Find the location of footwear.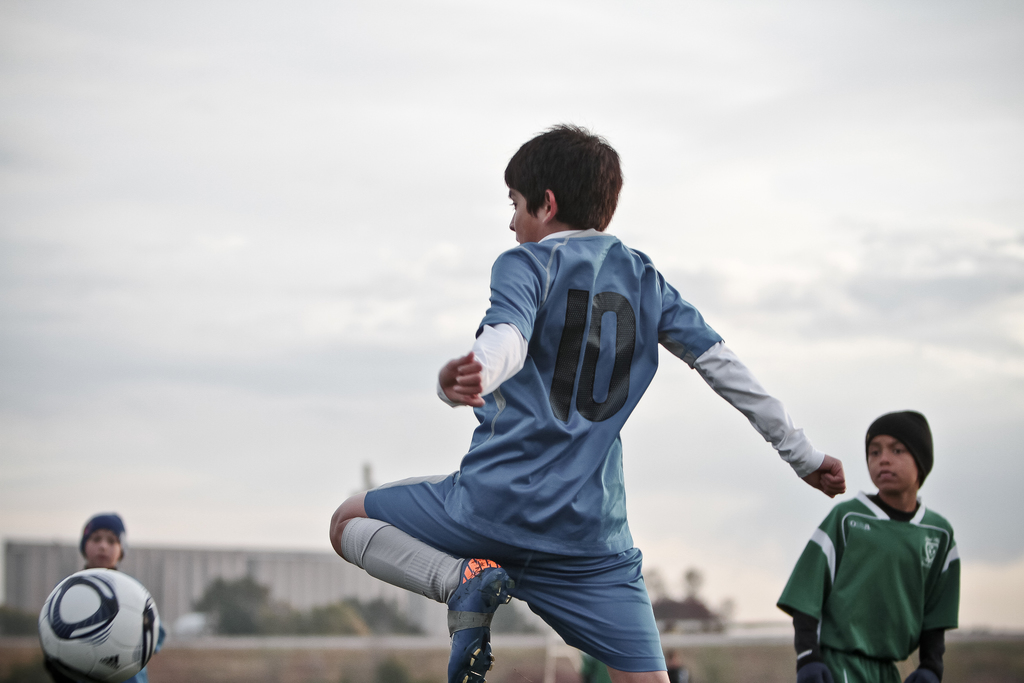
Location: locate(442, 557, 516, 682).
